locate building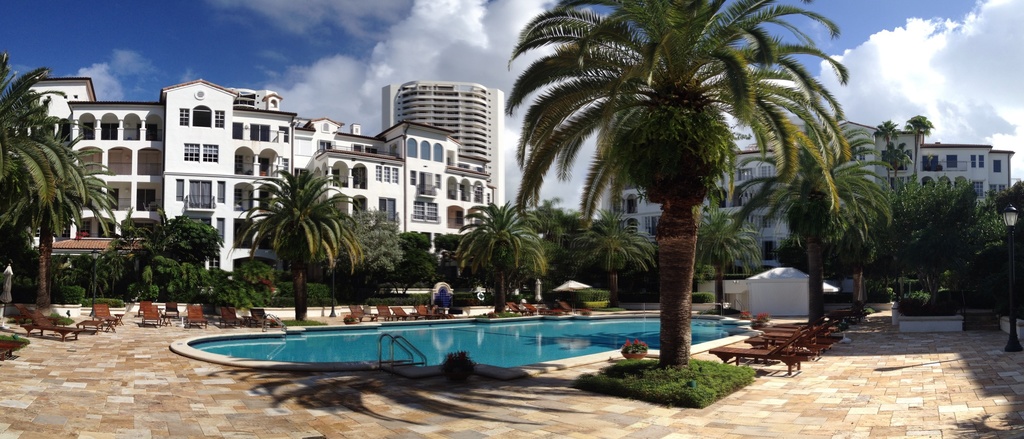
x1=720 y1=266 x2=829 y2=317
